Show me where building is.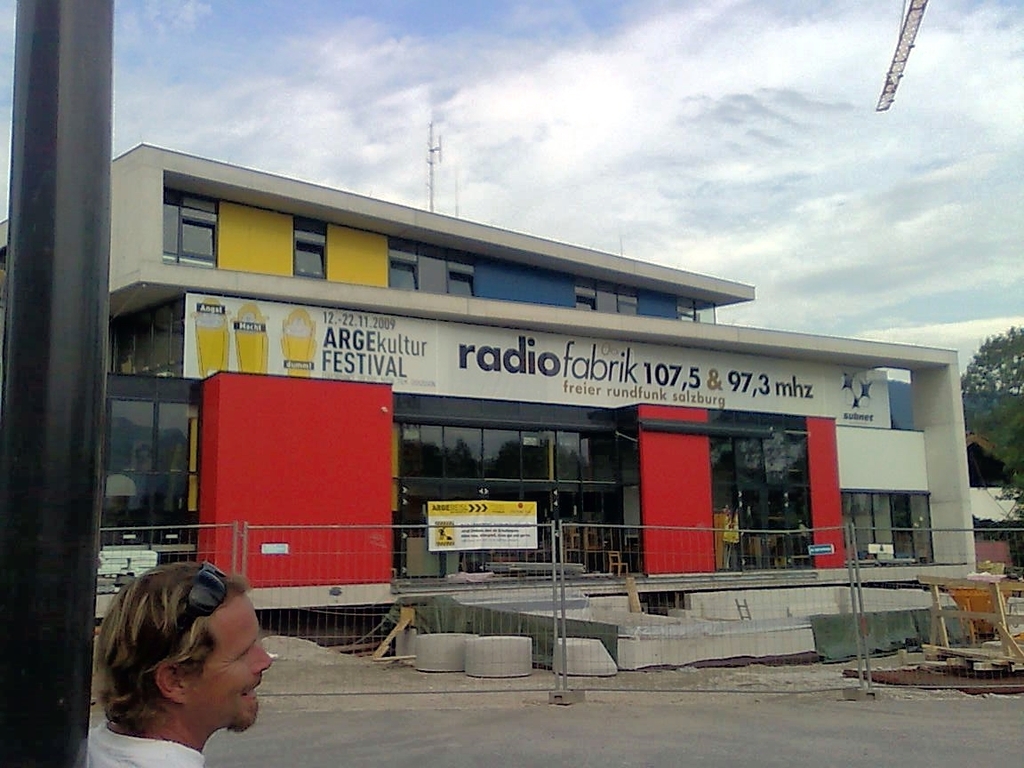
building is at <bbox>0, 143, 978, 617</bbox>.
